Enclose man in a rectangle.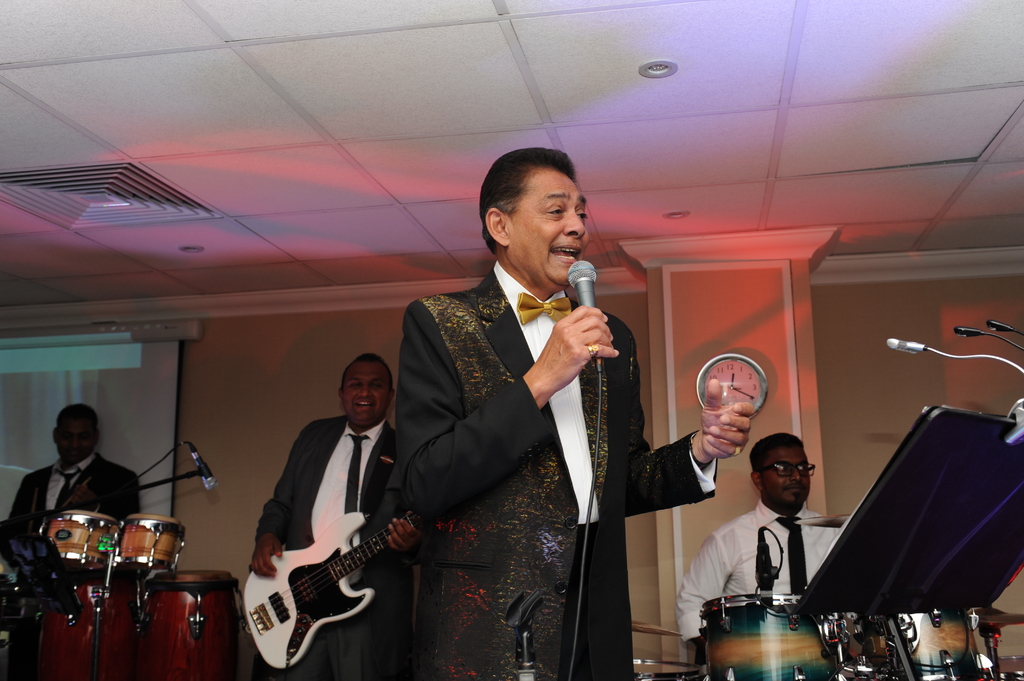
bbox=(250, 349, 419, 680).
